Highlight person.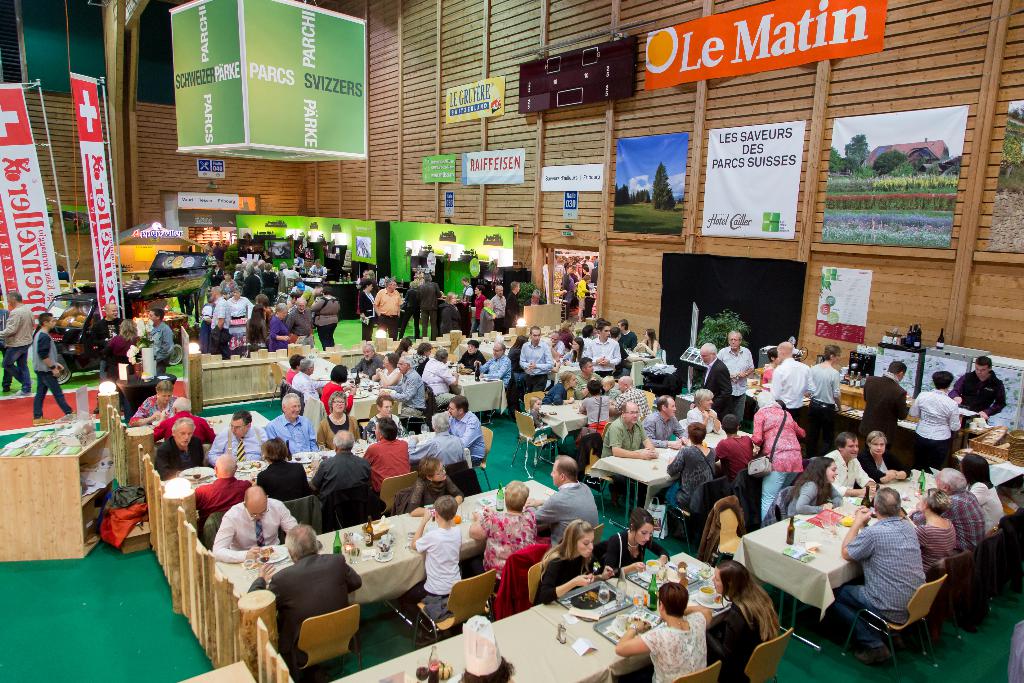
Highlighted region: rect(414, 492, 470, 613).
